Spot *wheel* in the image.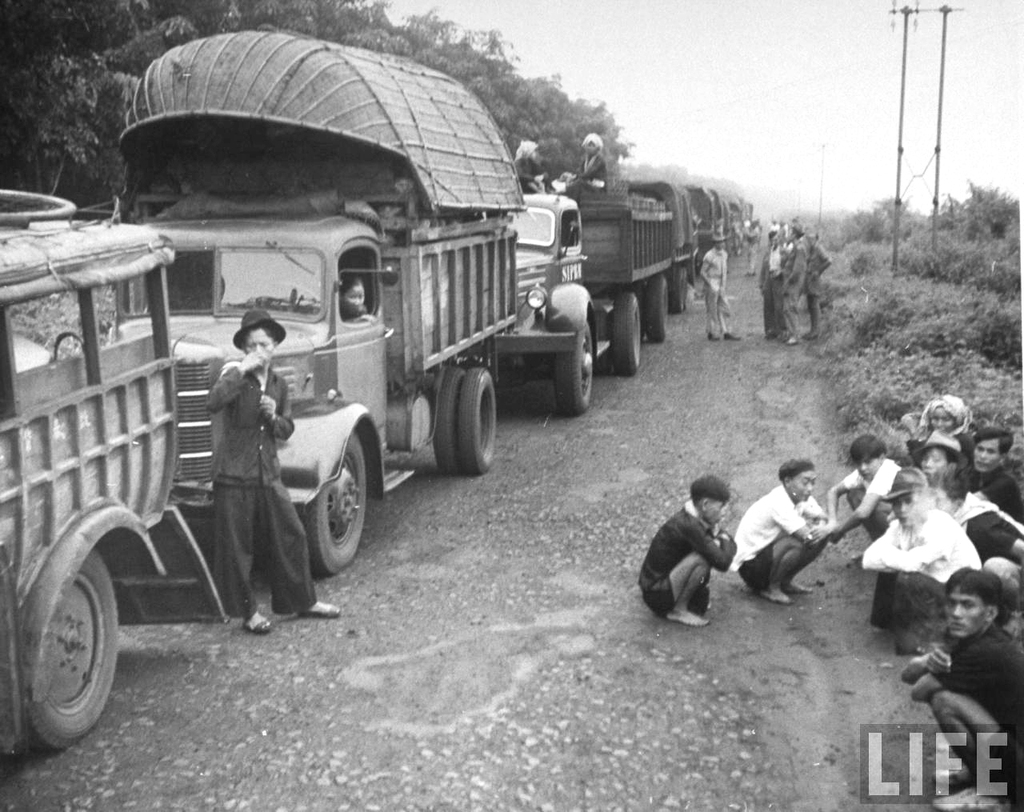
*wheel* found at bbox=[646, 273, 668, 343].
